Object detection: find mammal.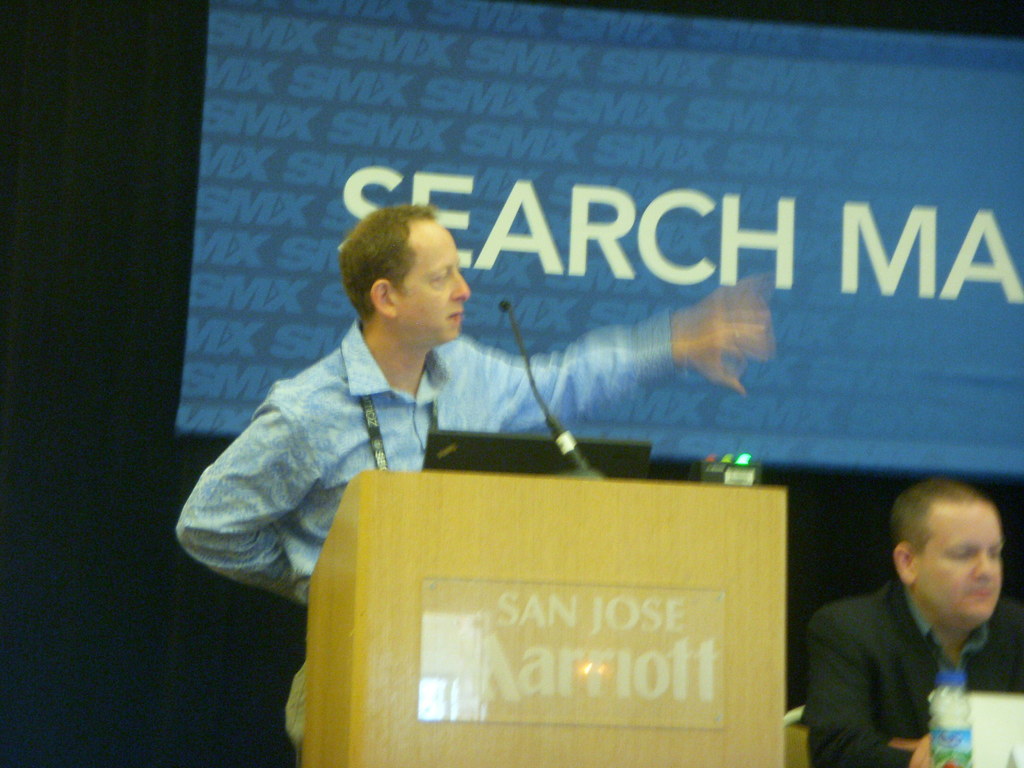
801:499:1011:755.
